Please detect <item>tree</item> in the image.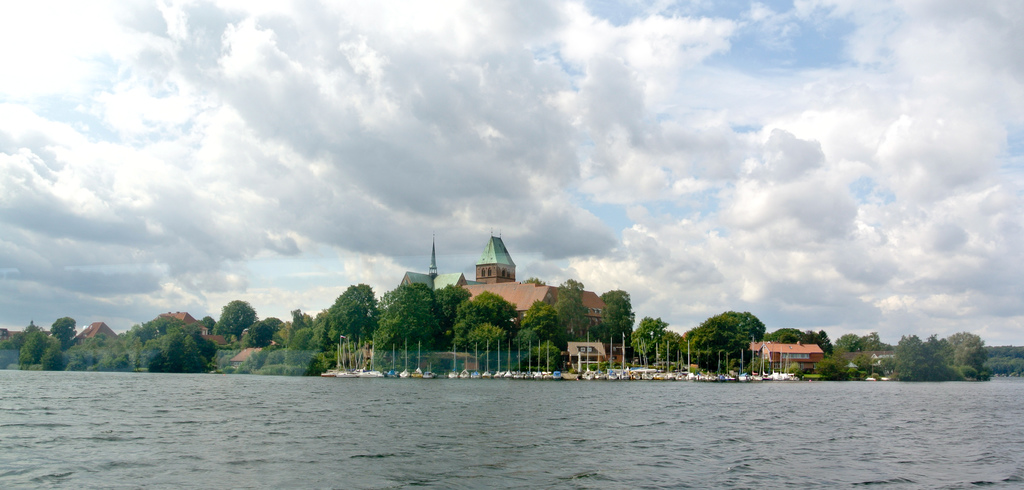
rect(693, 311, 776, 380).
